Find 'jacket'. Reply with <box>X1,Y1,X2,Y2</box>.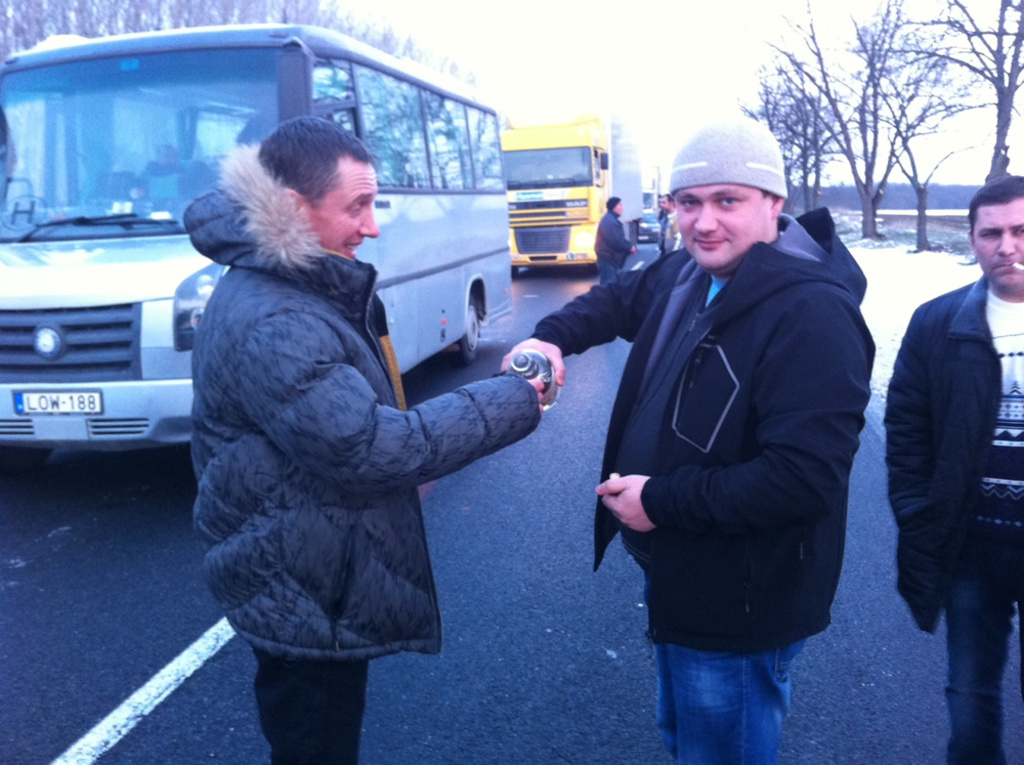
<box>554,147,862,639</box>.
